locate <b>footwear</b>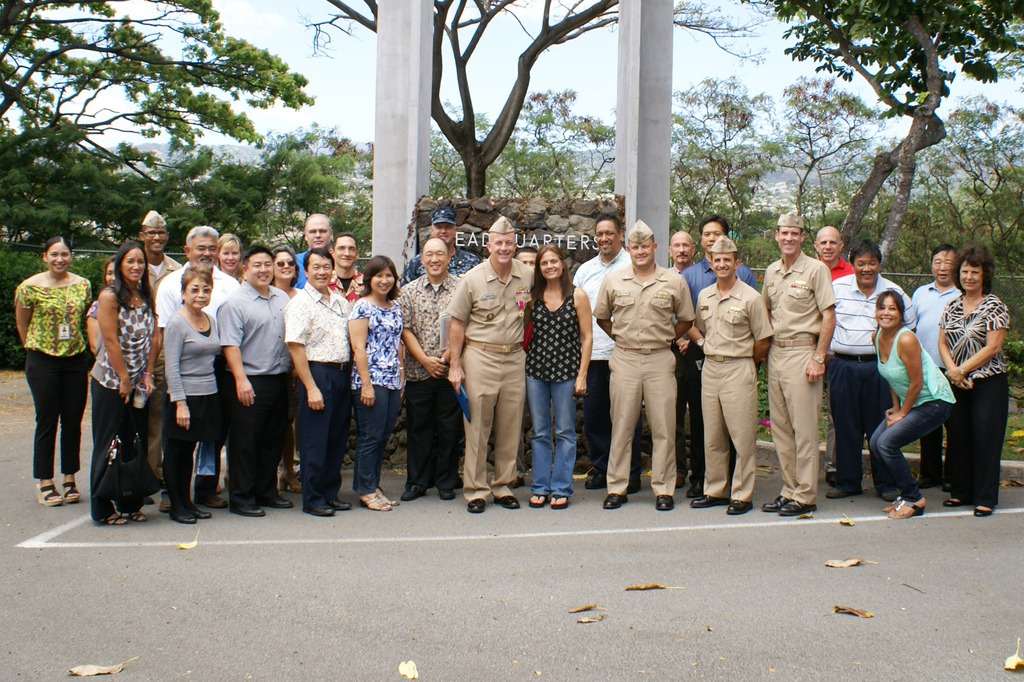
{"left": 548, "top": 491, "right": 570, "bottom": 510}
